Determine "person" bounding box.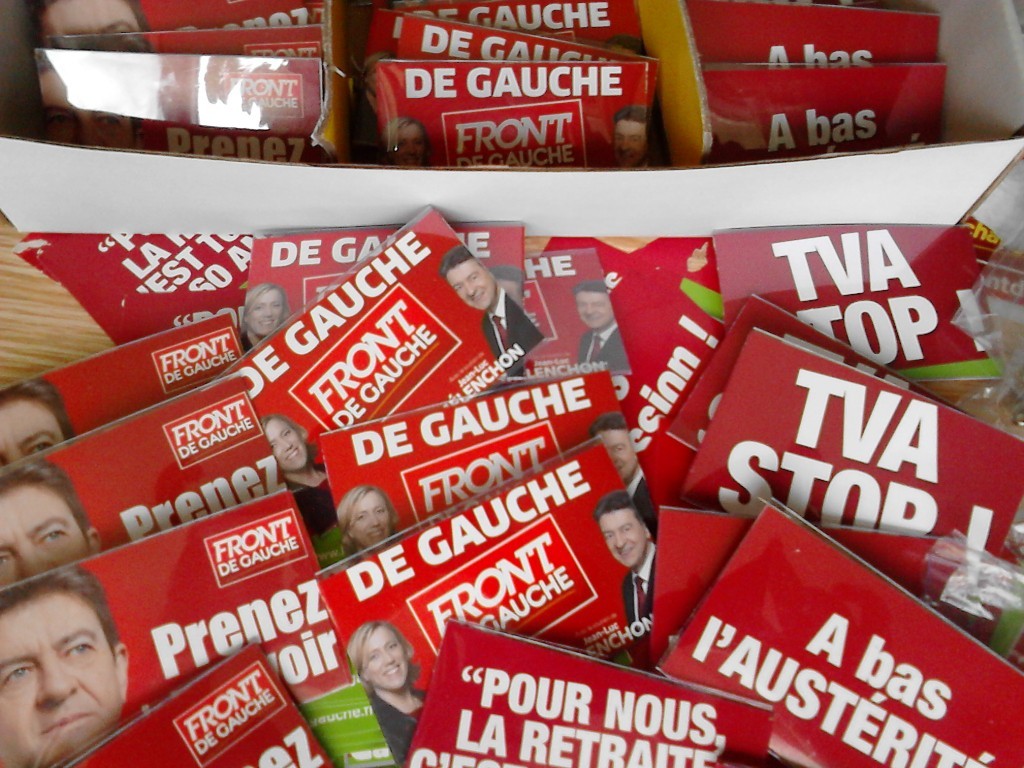
Determined: box(0, 455, 103, 584).
